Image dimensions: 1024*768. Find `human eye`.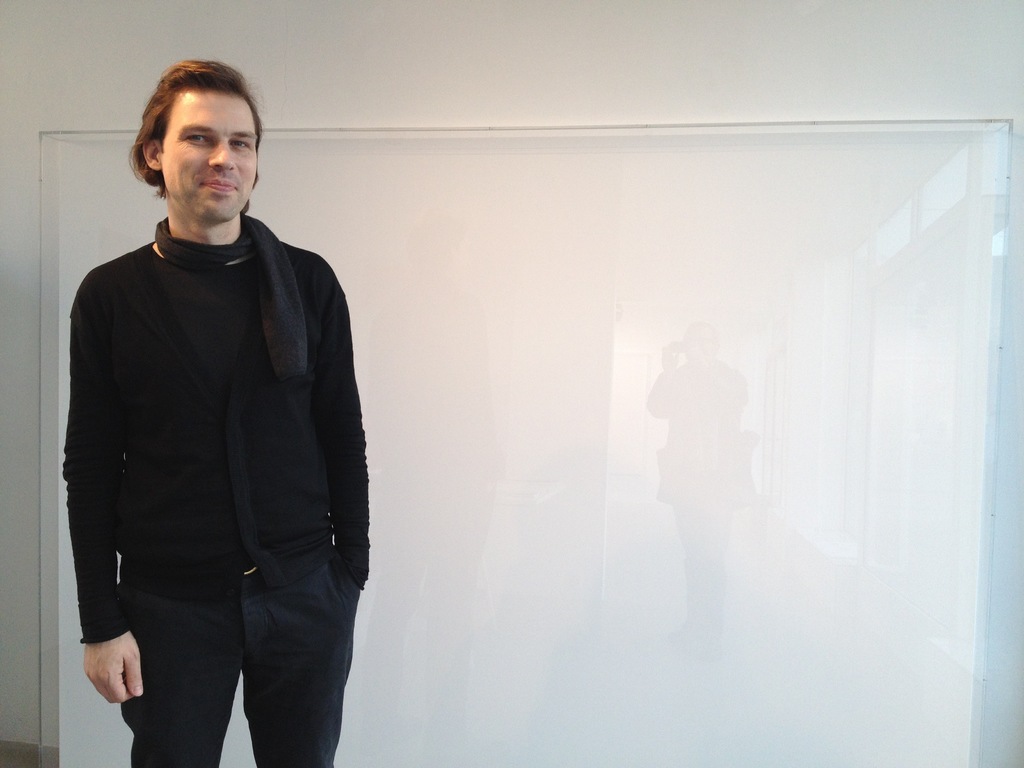
detection(227, 138, 251, 153).
